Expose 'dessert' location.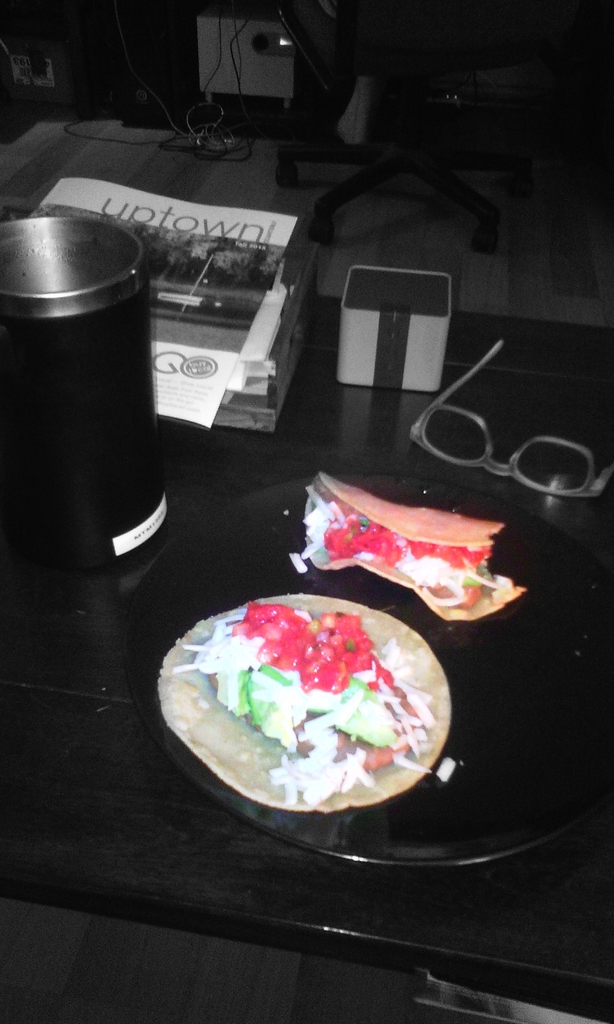
Exposed at box(310, 468, 504, 614).
